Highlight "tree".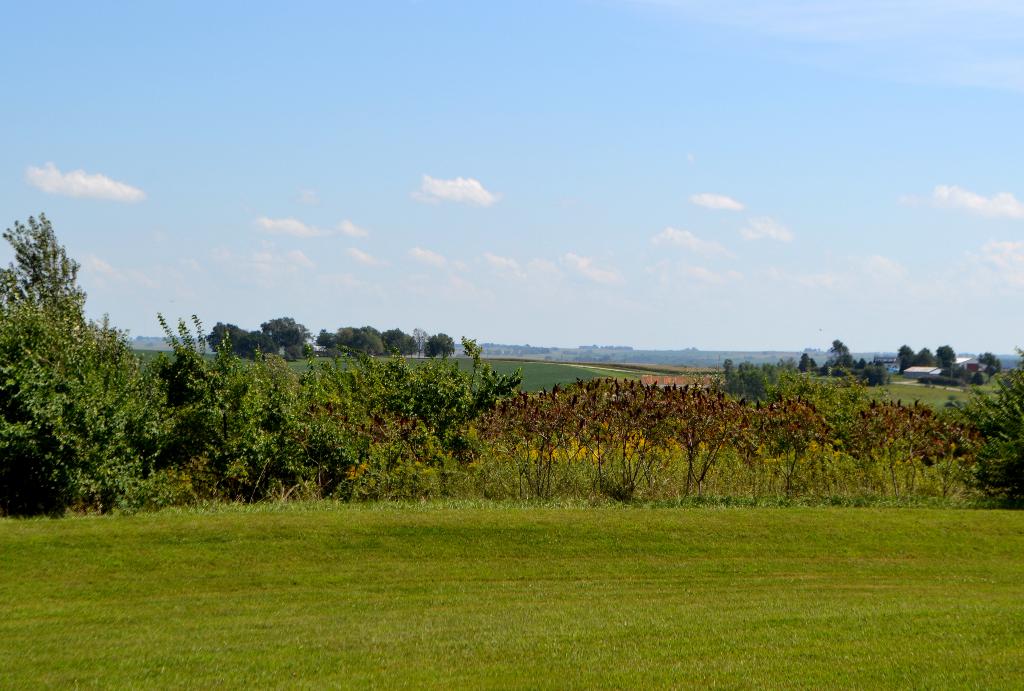
Highlighted region: left=378, top=320, right=413, bottom=357.
